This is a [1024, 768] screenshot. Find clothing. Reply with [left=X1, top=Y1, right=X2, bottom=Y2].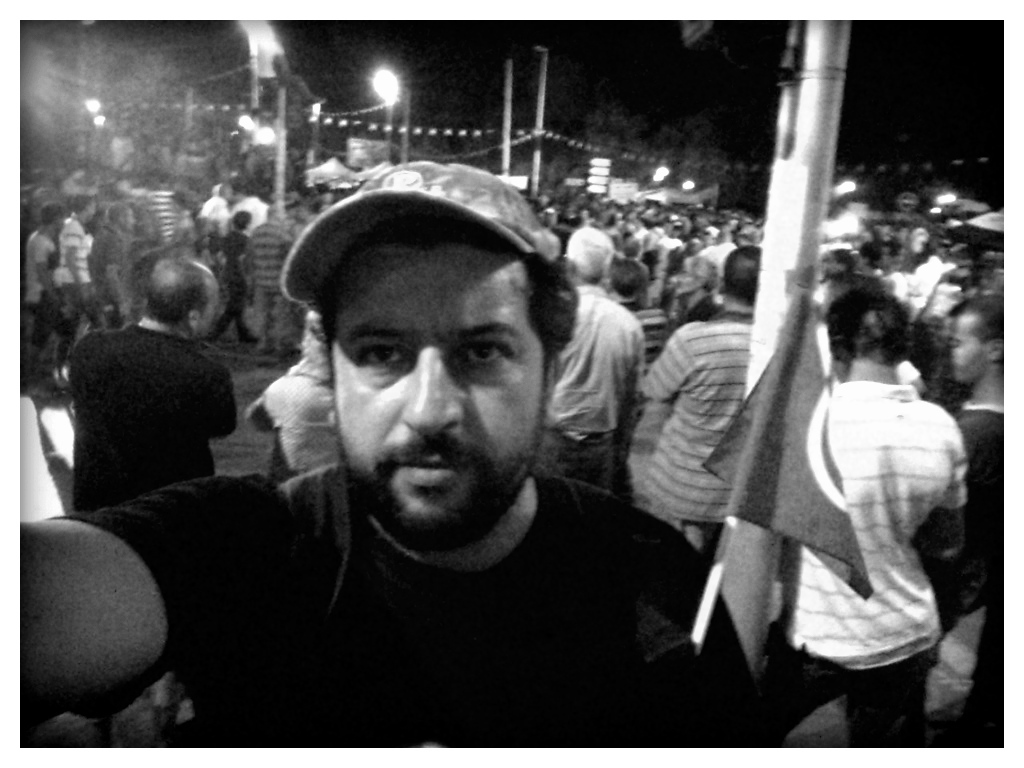
[left=935, top=399, right=1007, bottom=737].
